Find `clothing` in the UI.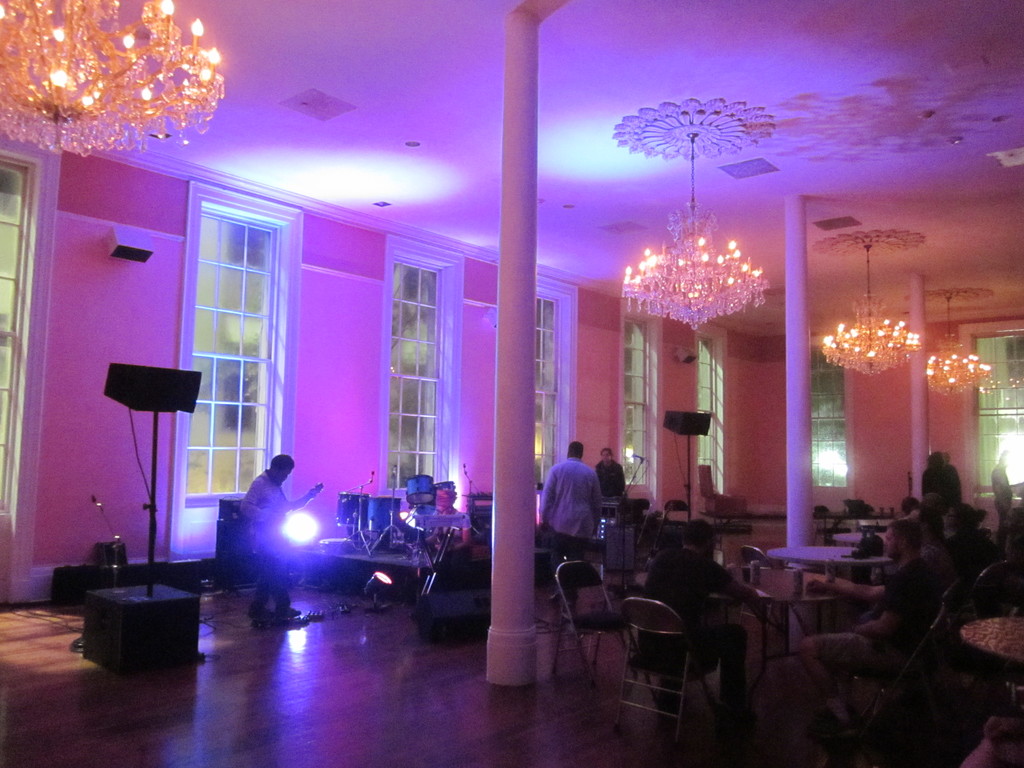
UI element at (634,544,757,729).
